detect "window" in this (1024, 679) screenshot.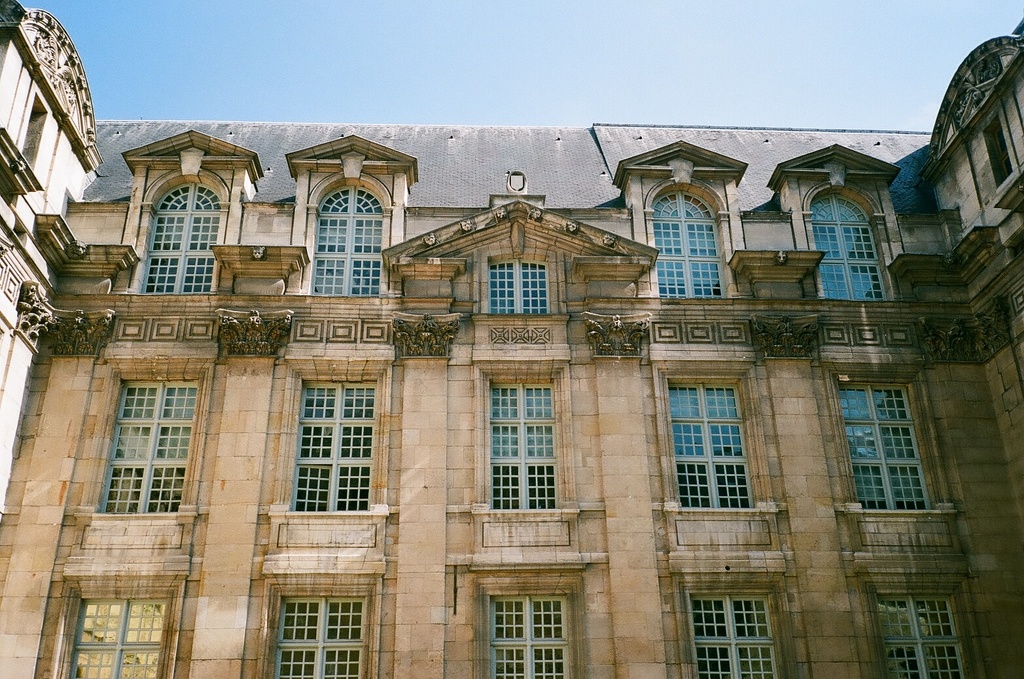
Detection: pyautogui.locateOnScreen(485, 593, 572, 678).
